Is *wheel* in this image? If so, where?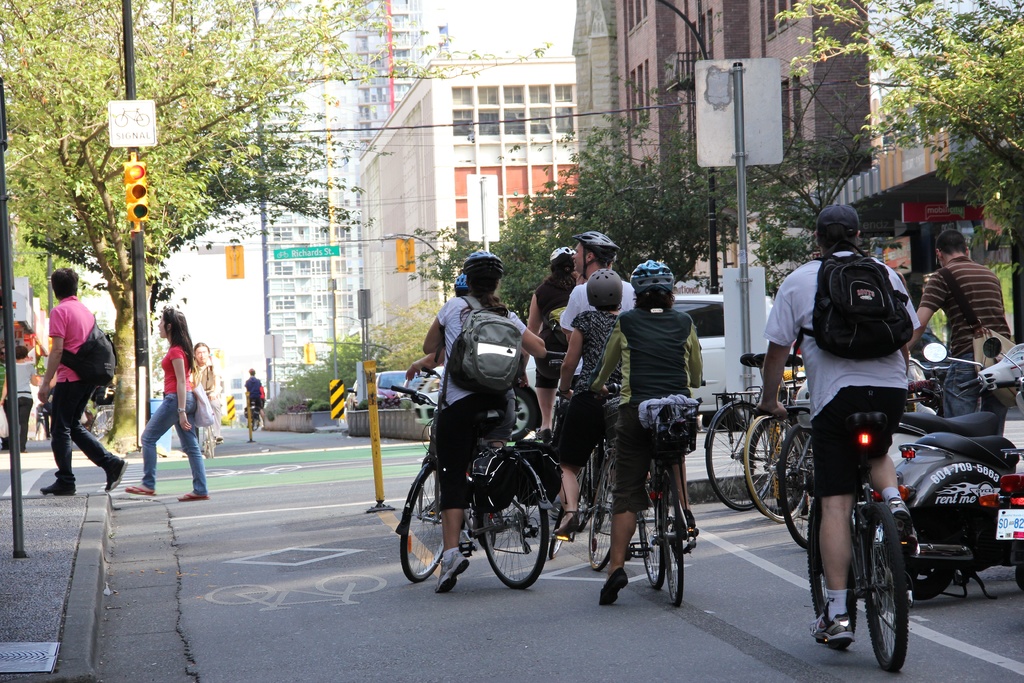
Yes, at [x1=806, y1=488, x2=856, y2=643].
